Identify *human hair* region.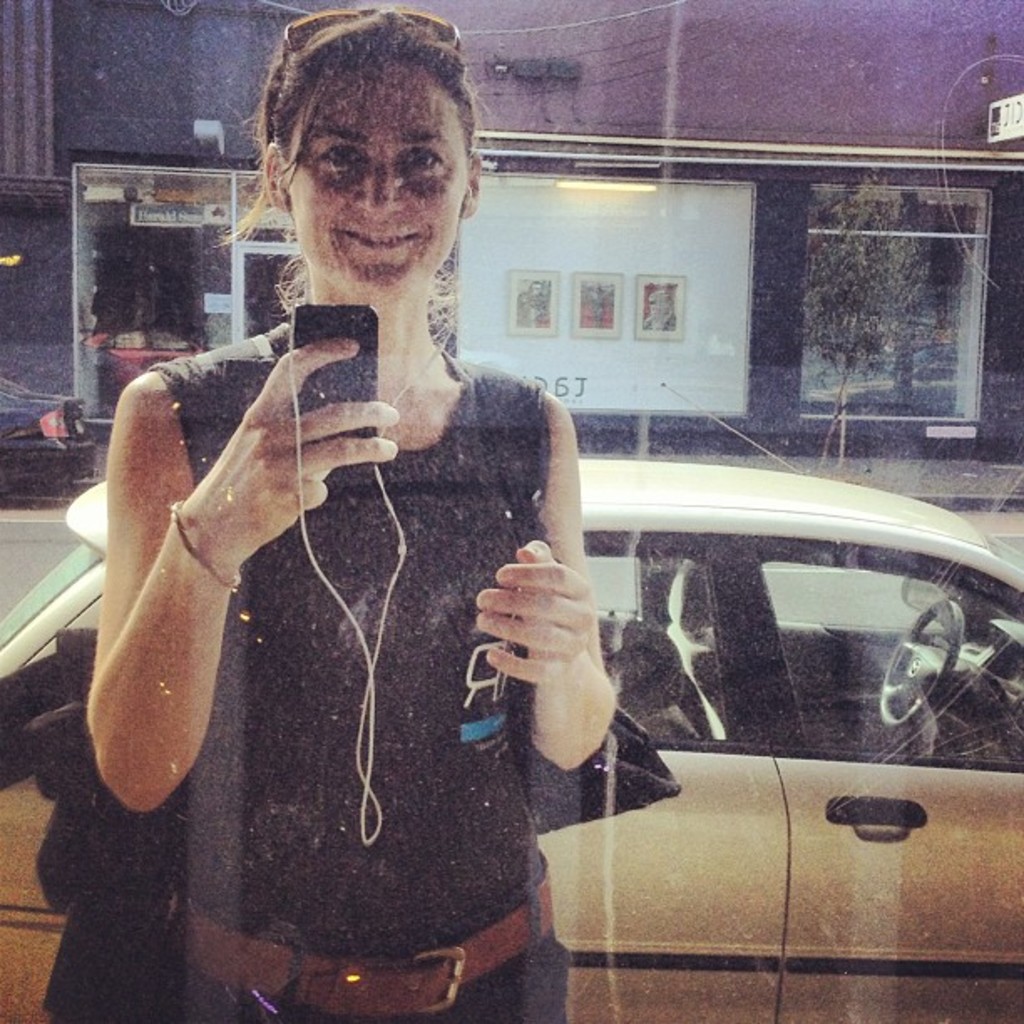
Region: <region>234, 2, 509, 361</region>.
